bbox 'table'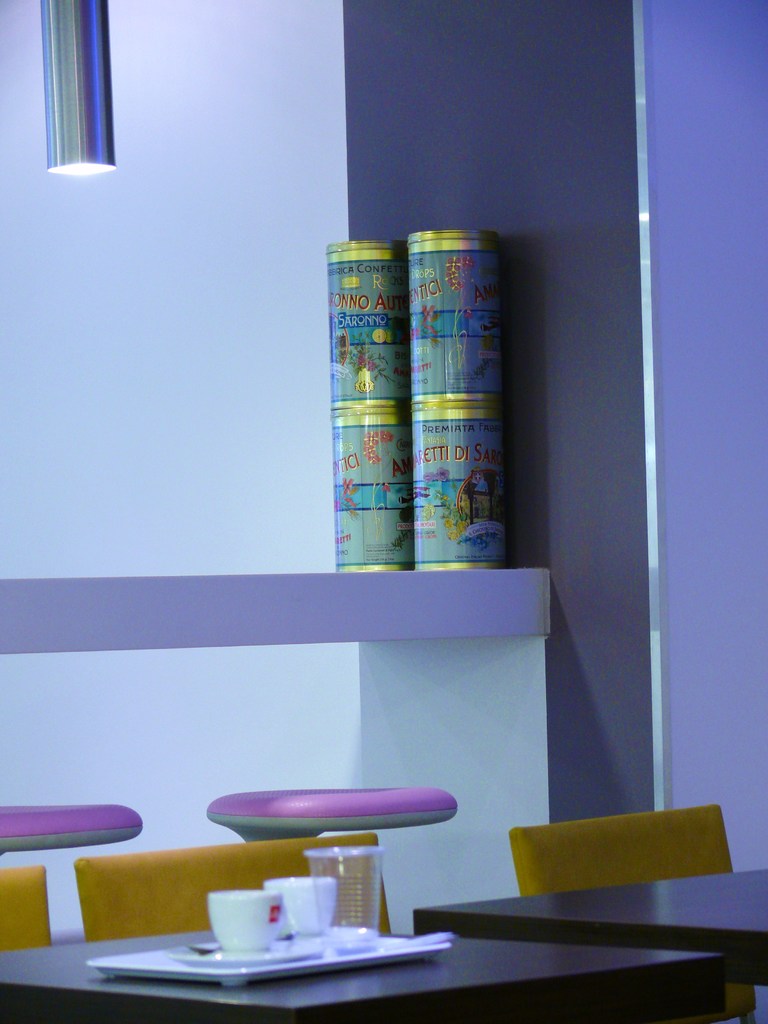
(0,862,767,1021)
